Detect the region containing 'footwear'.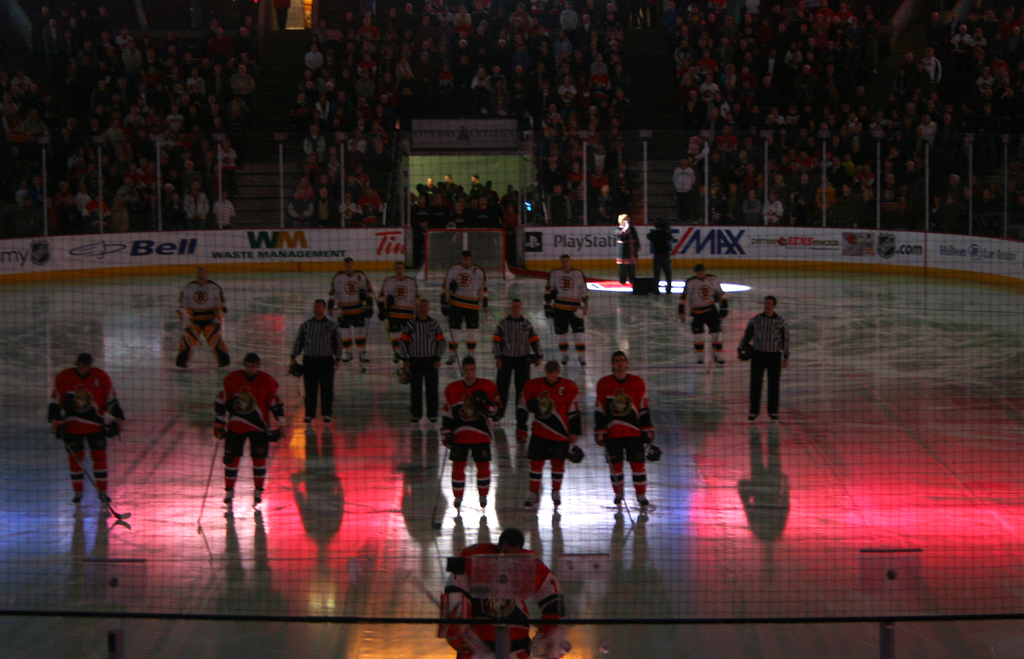
select_region(449, 494, 462, 508).
